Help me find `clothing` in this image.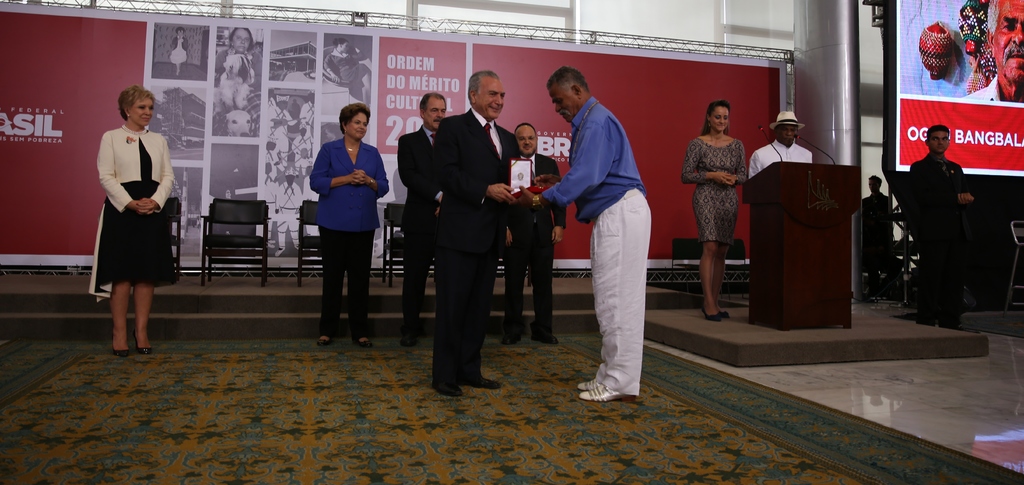
Found it: select_region(216, 42, 257, 111).
